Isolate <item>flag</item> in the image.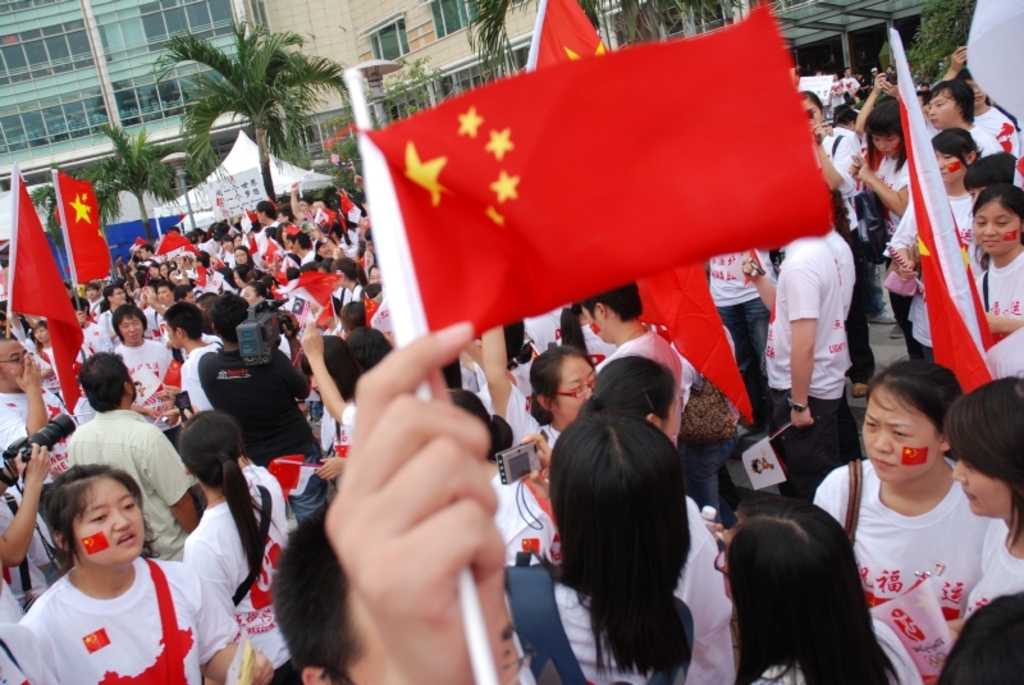
Isolated region: bbox=[13, 172, 87, 417].
